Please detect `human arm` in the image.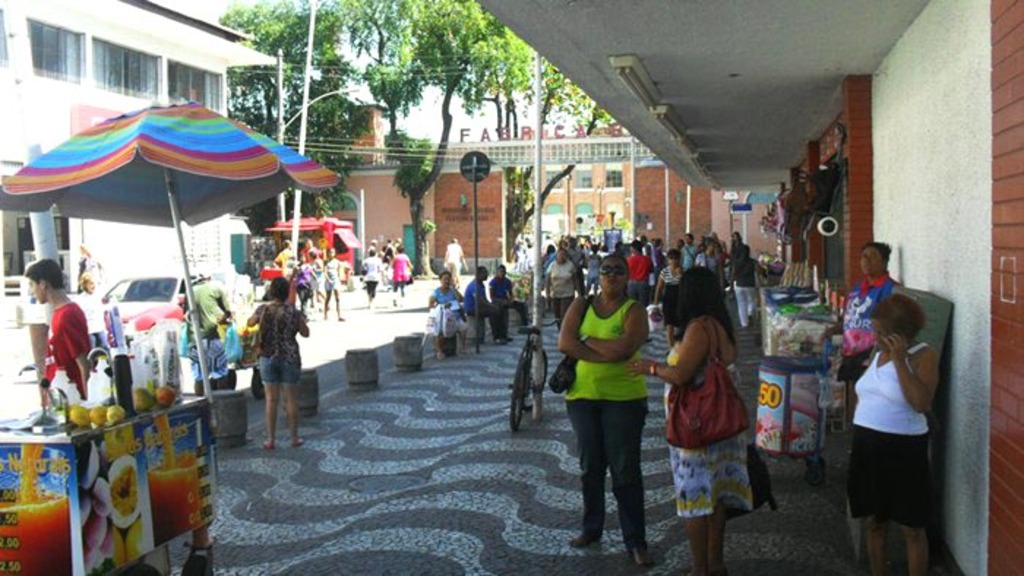
pyautogui.locateOnScreen(556, 294, 613, 360).
